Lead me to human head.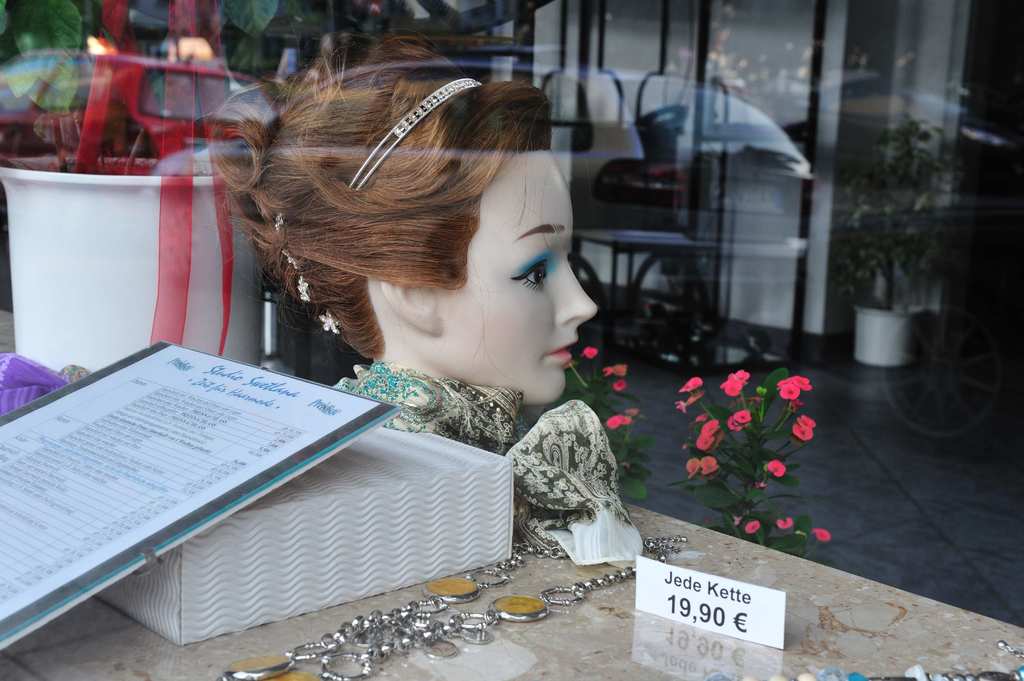
Lead to detection(225, 47, 596, 413).
